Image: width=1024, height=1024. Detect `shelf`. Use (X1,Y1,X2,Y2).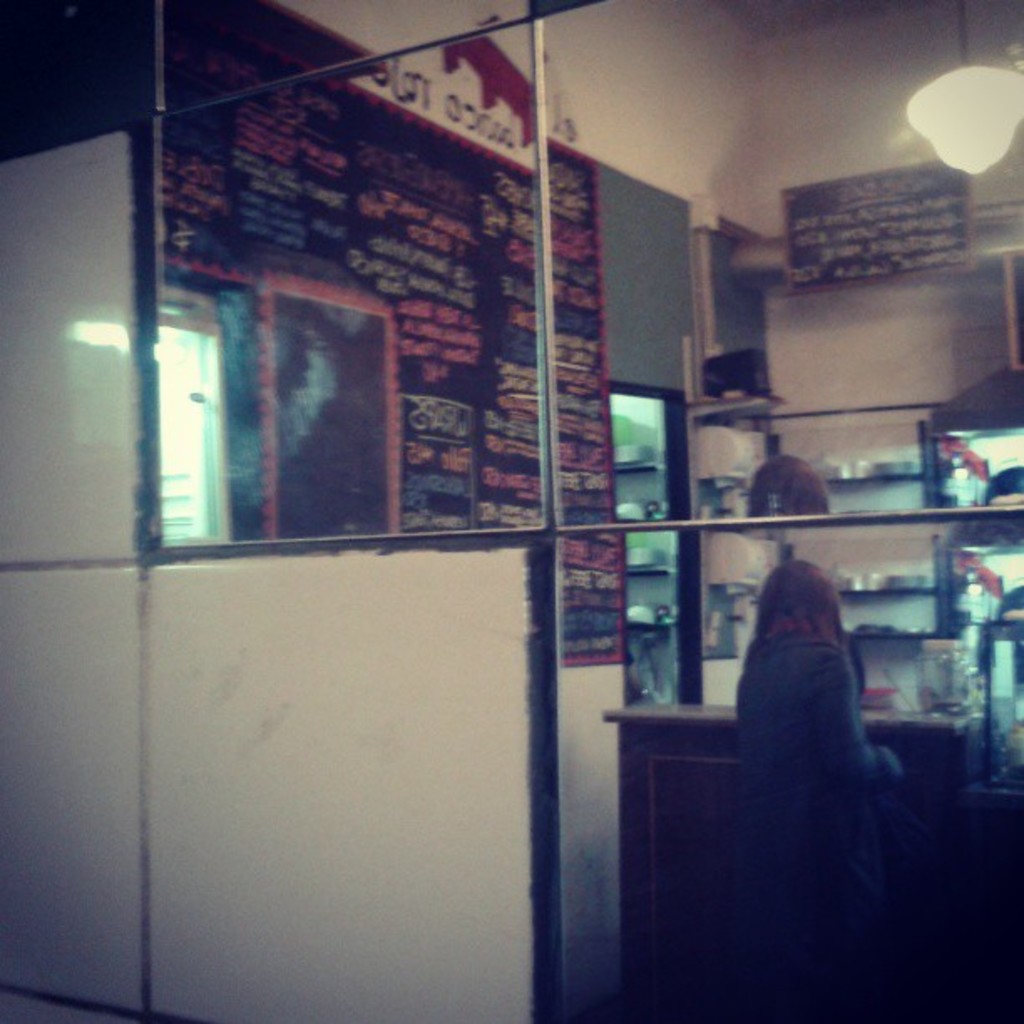
(626,509,673,534).
